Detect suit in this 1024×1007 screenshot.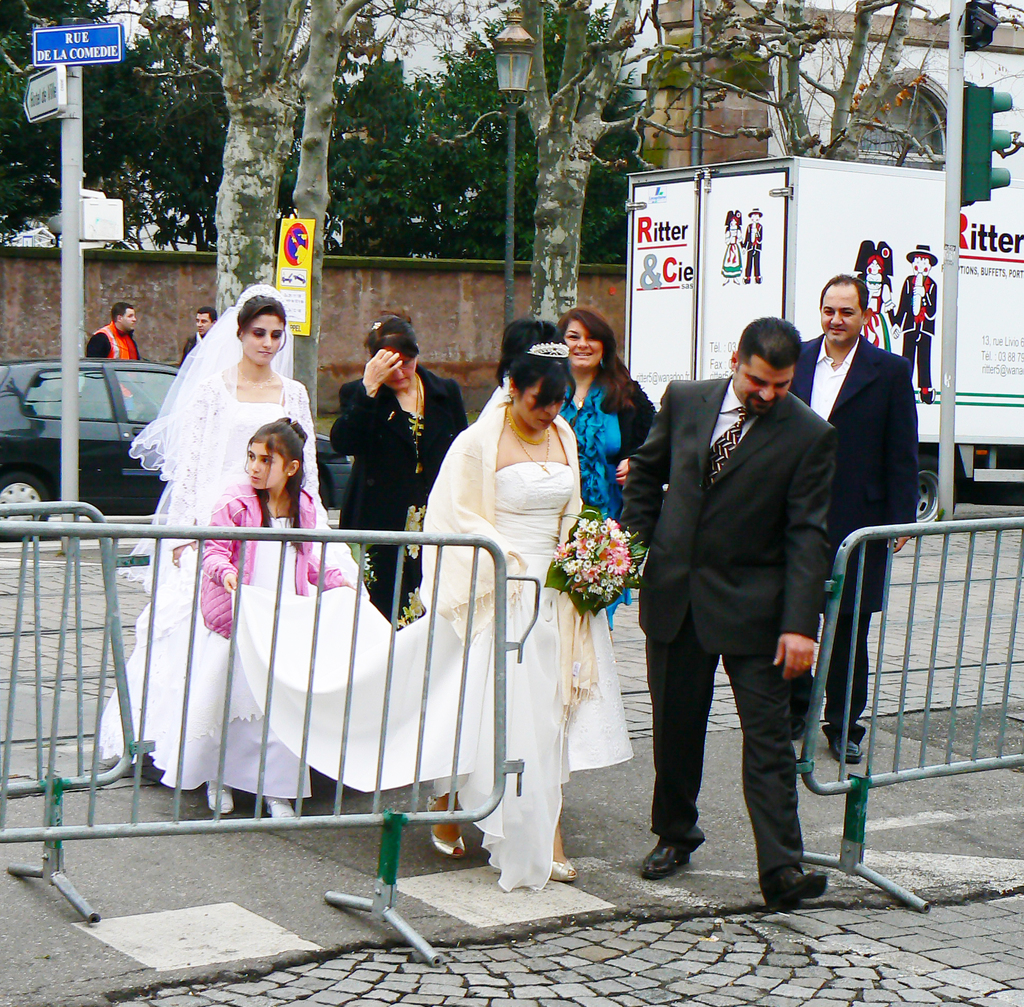
Detection: region(327, 371, 468, 610).
